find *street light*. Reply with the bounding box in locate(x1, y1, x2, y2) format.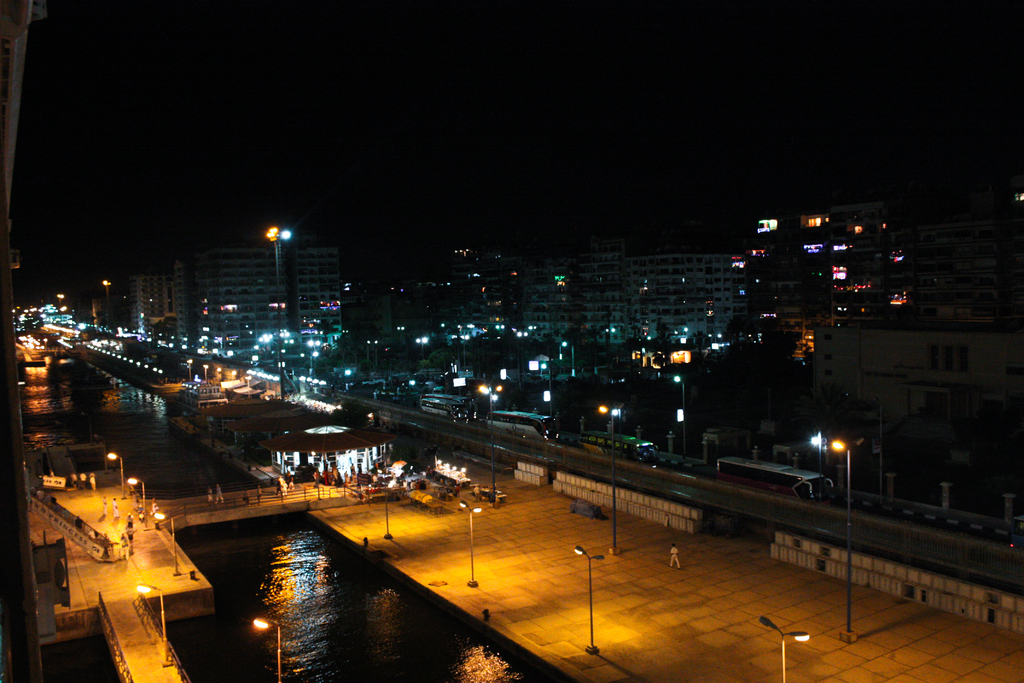
locate(54, 291, 68, 315).
